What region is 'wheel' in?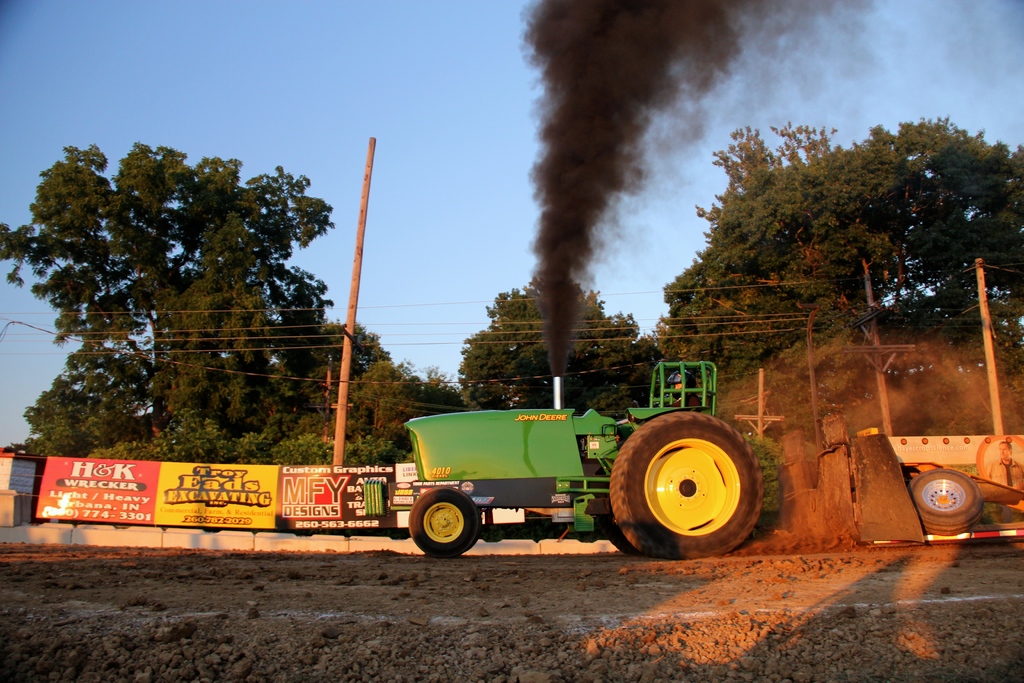
select_region(620, 414, 765, 550).
